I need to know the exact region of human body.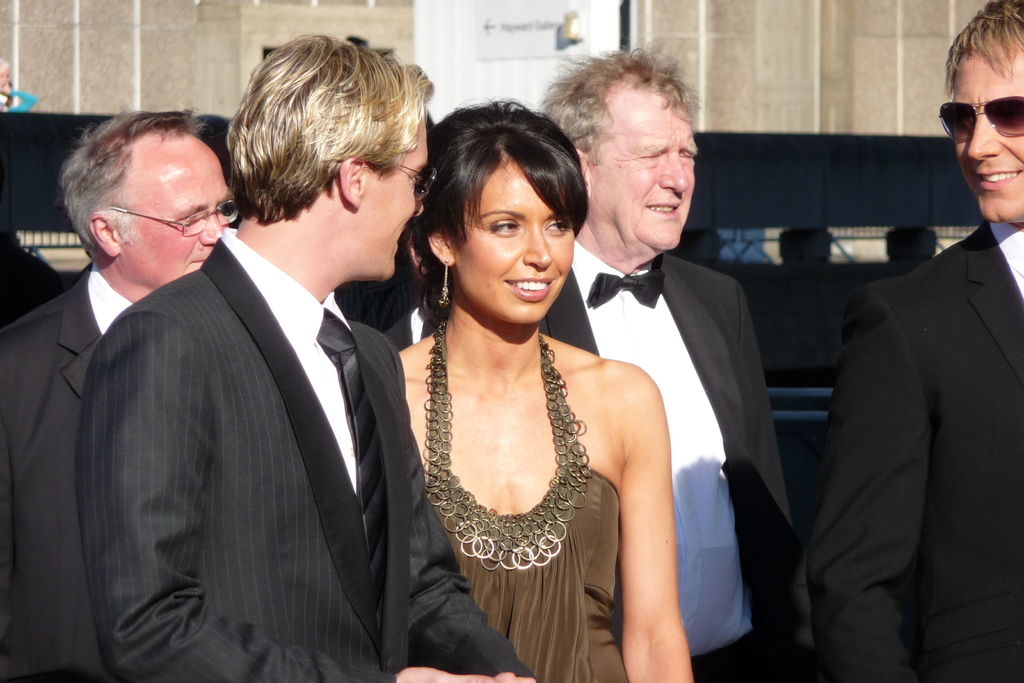
Region: x1=0 y1=104 x2=250 y2=682.
